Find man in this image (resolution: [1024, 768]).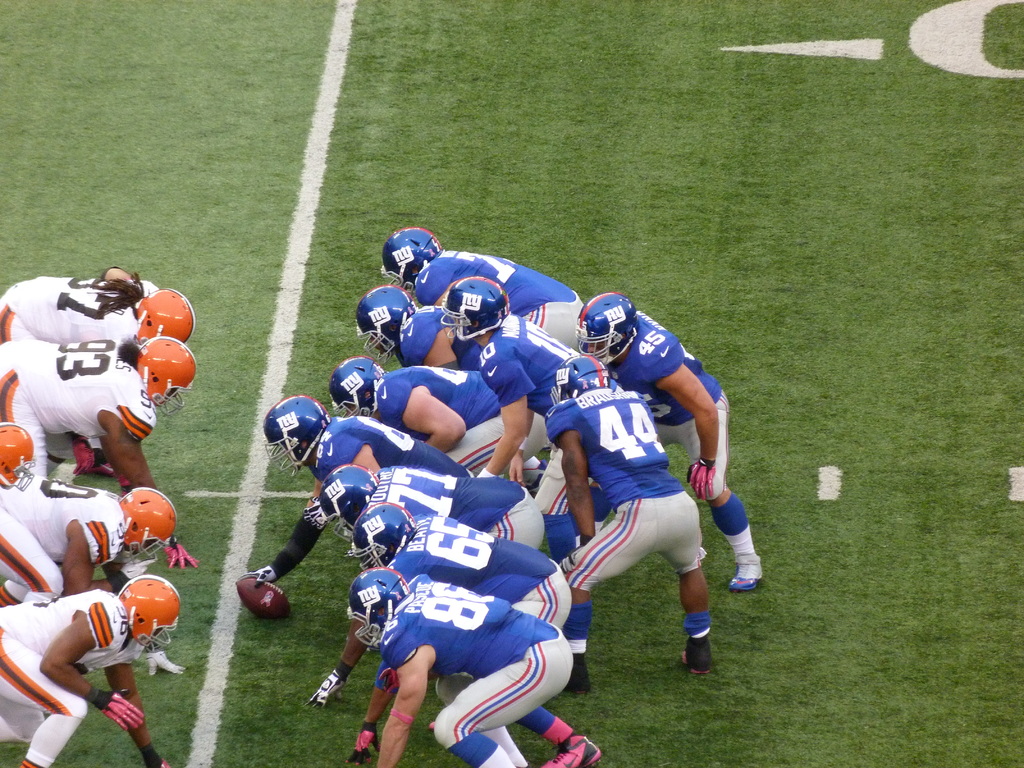
pyautogui.locateOnScreen(0, 573, 185, 767).
